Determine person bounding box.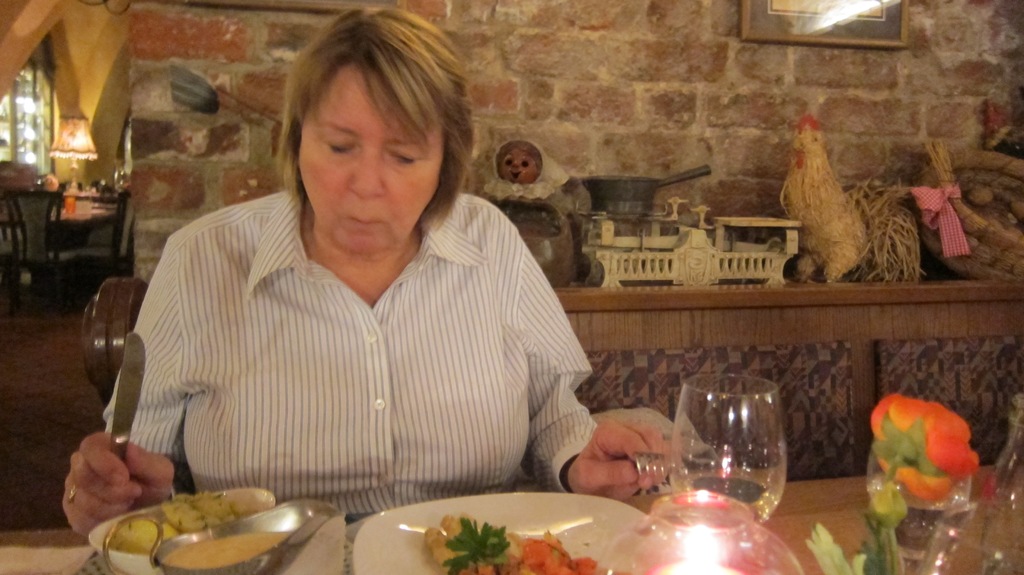
Determined: pyautogui.locateOnScreen(98, 34, 619, 545).
